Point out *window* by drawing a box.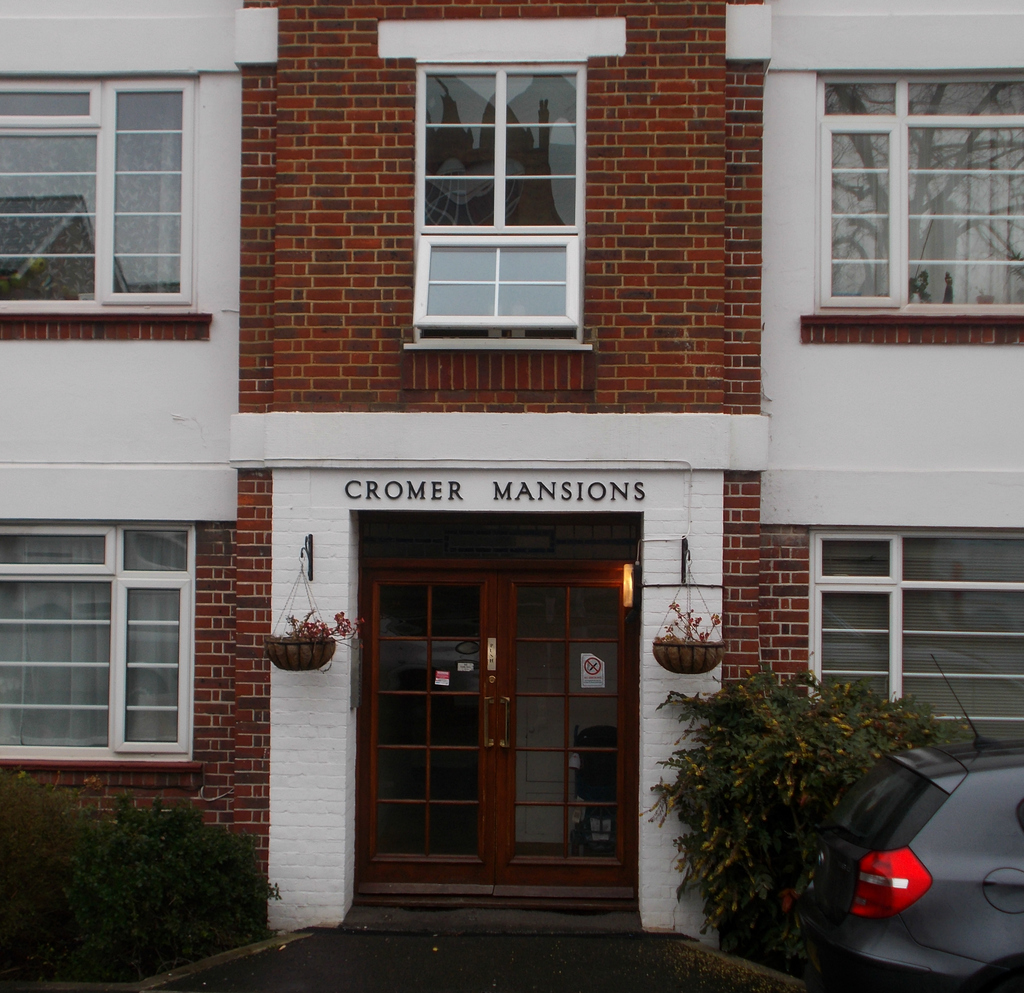
[401, 61, 593, 344].
